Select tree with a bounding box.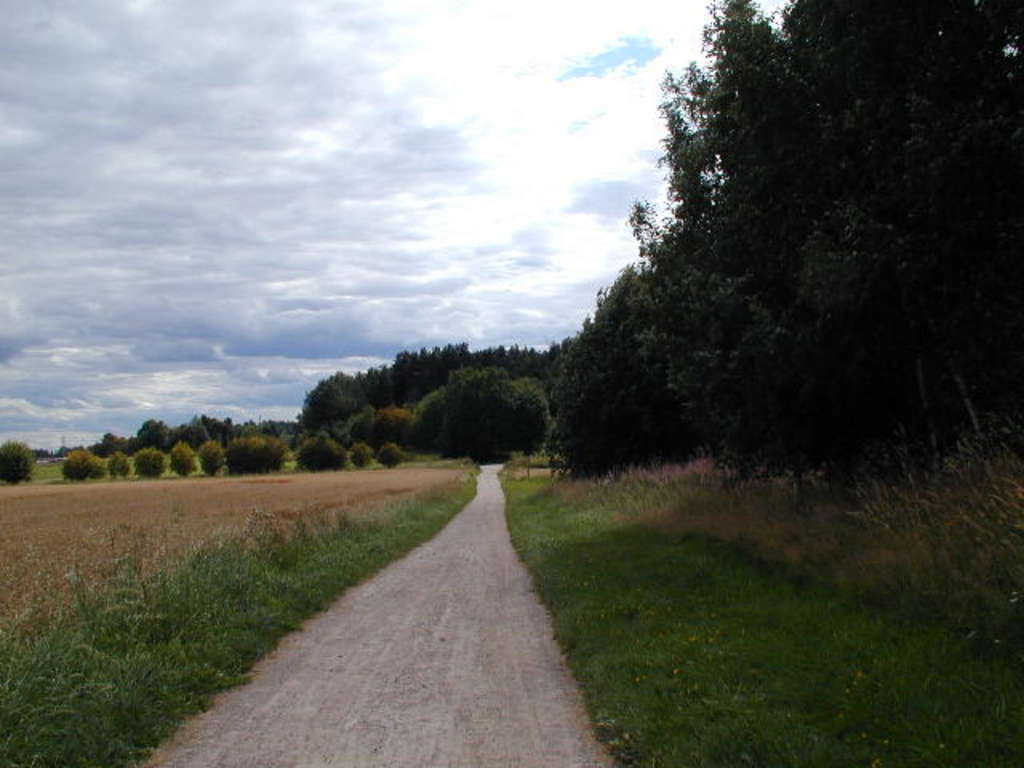
bbox(109, 456, 133, 478).
